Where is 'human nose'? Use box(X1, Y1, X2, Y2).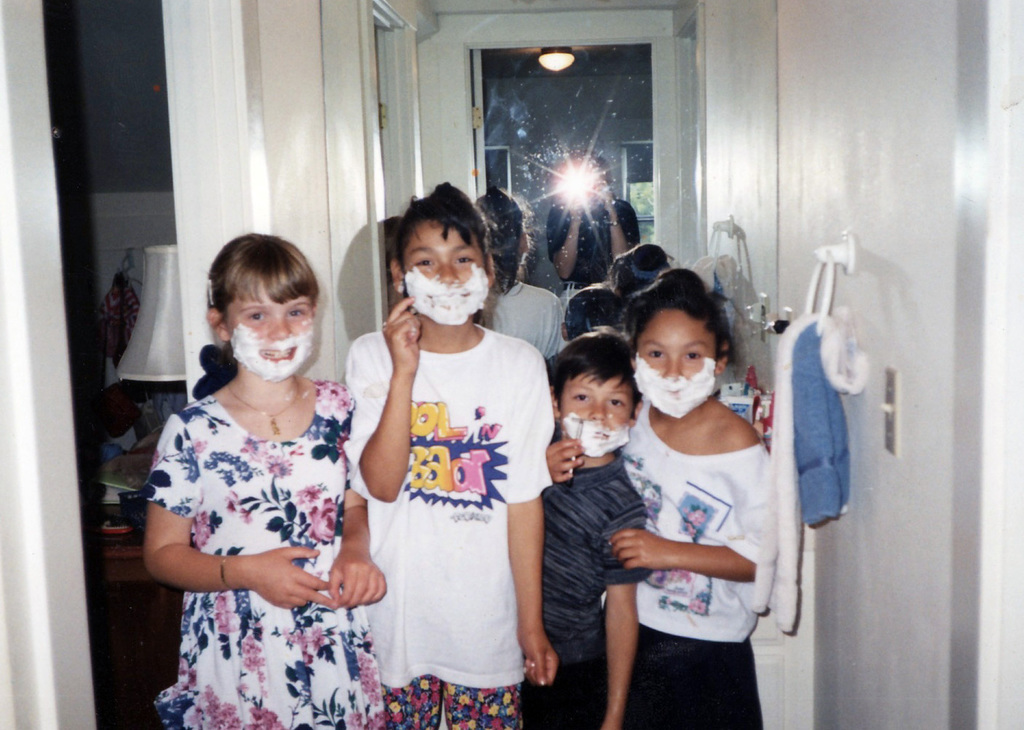
box(589, 400, 609, 423).
